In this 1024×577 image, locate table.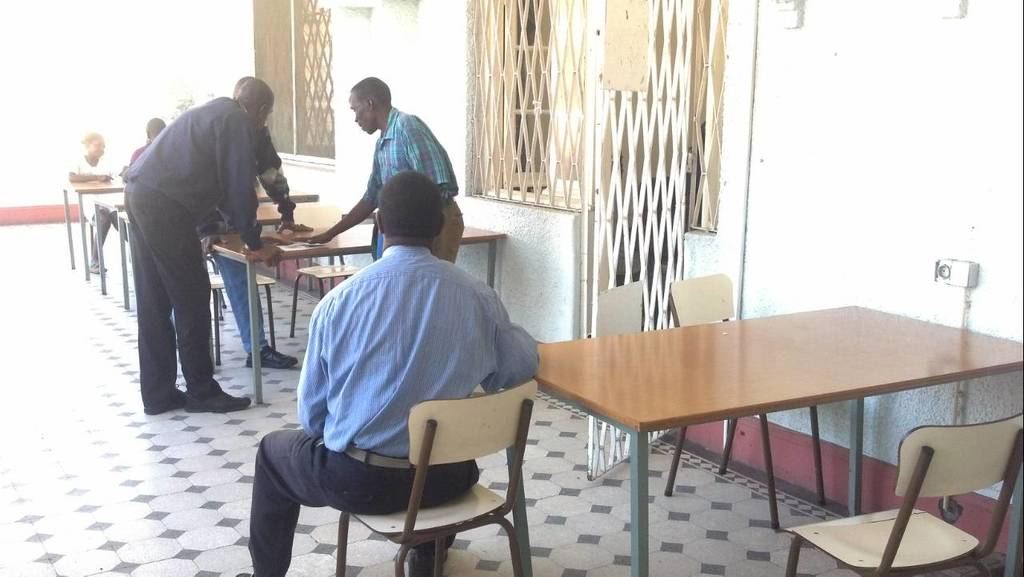
Bounding box: x1=94 y1=198 x2=322 y2=310.
